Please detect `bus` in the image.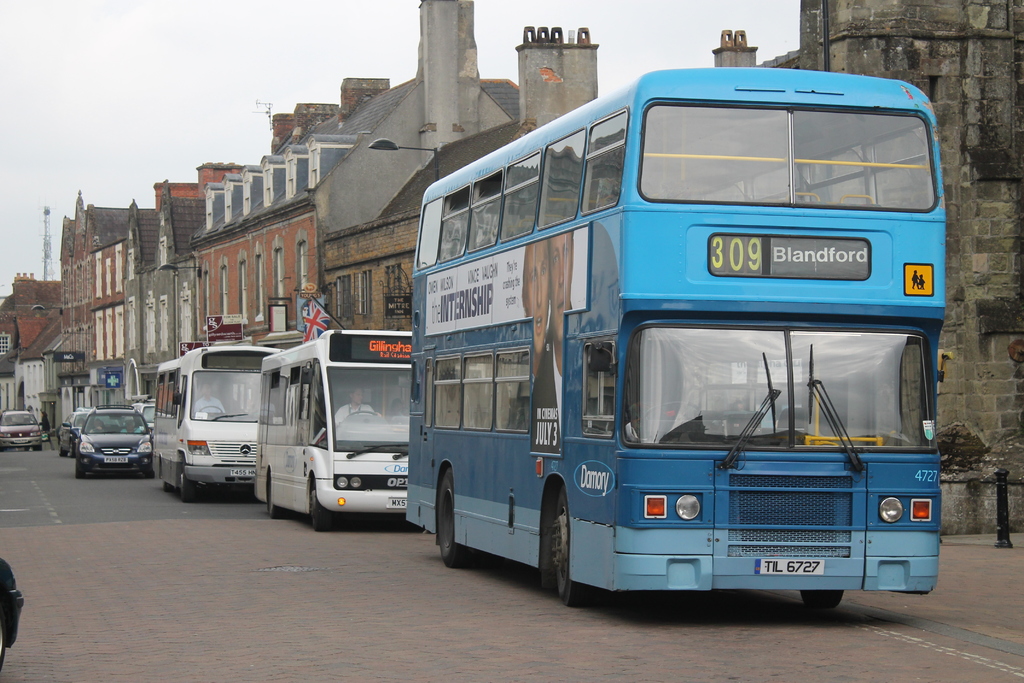
Rect(152, 344, 287, 499).
